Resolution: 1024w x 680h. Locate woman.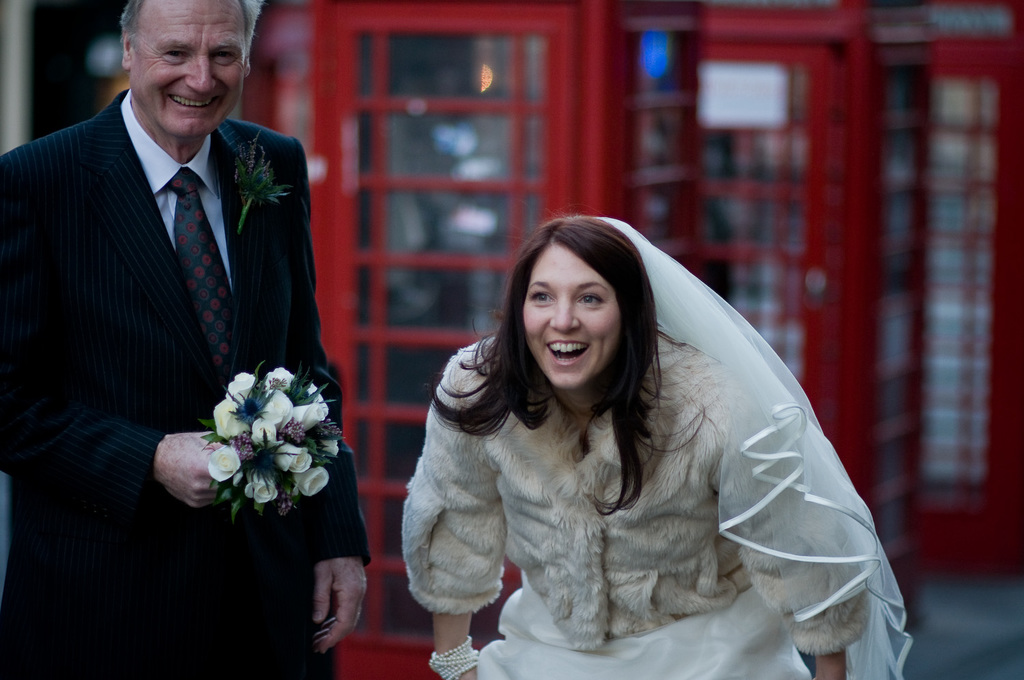
rect(368, 184, 930, 679).
